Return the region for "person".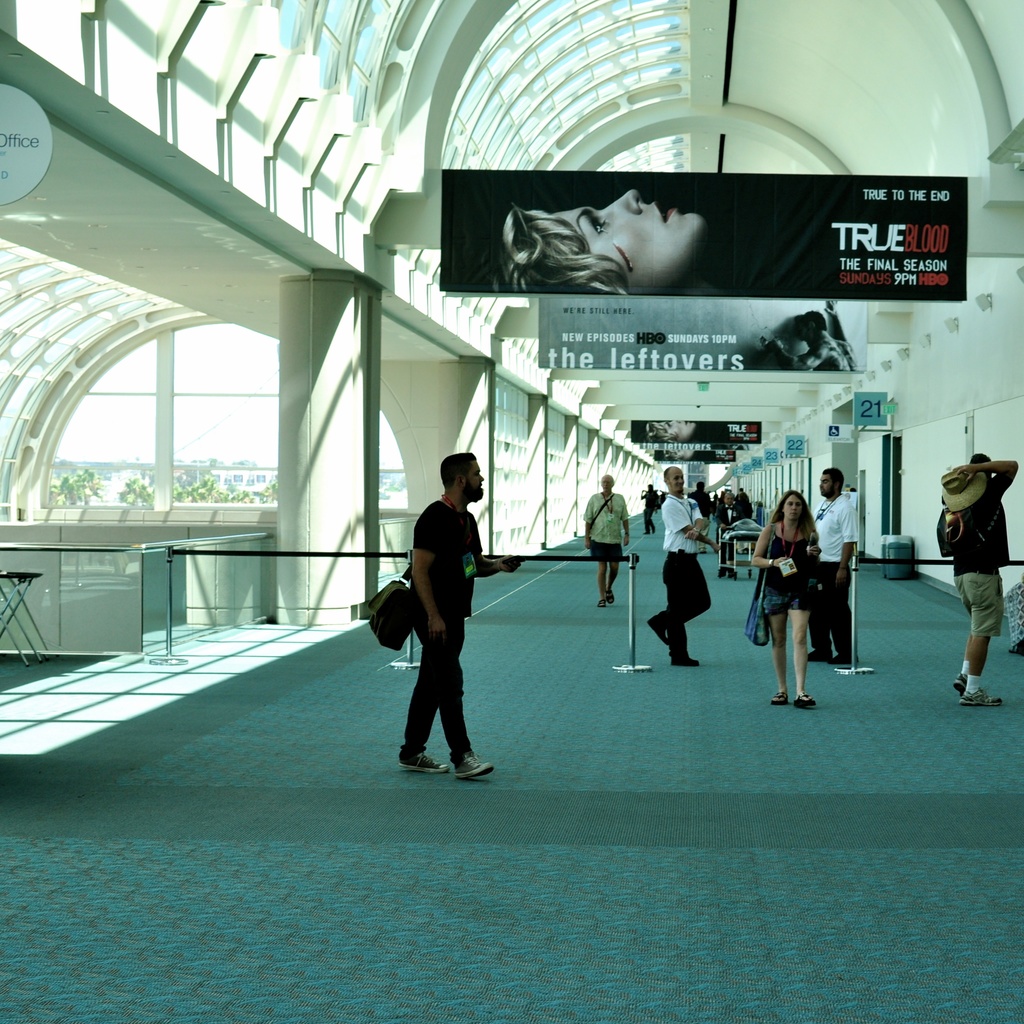
Rect(933, 458, 1017, 704).
